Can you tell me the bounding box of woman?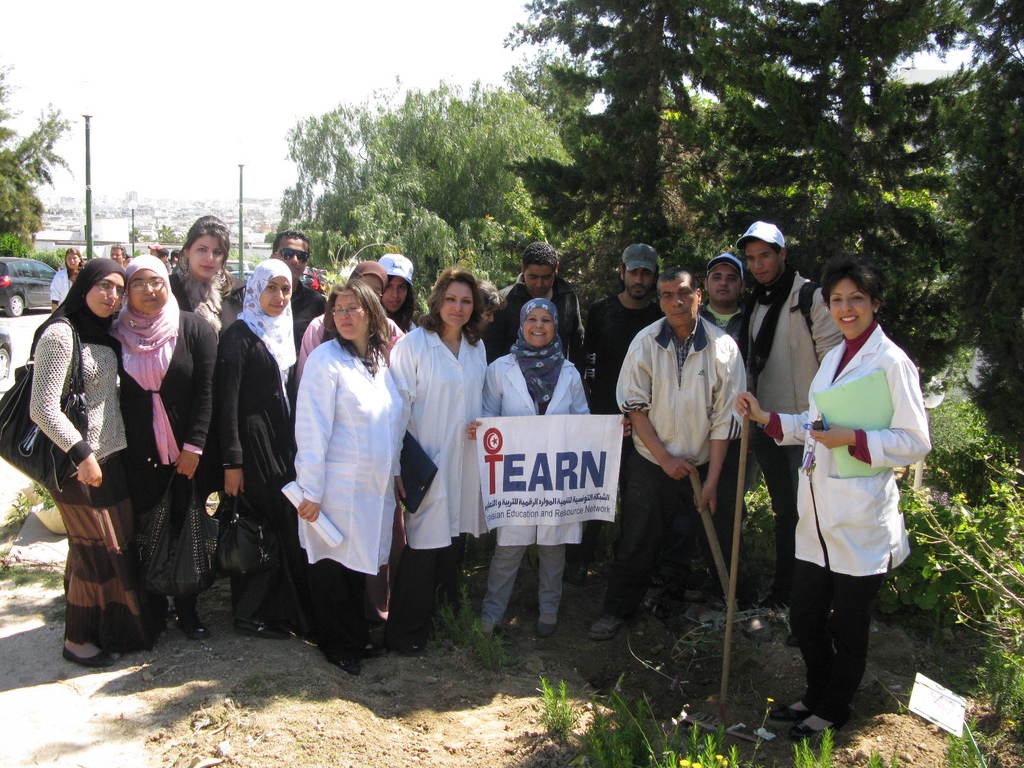
{"x1": 737, "y1": 259, "x2": 931, "y2": 739}.
